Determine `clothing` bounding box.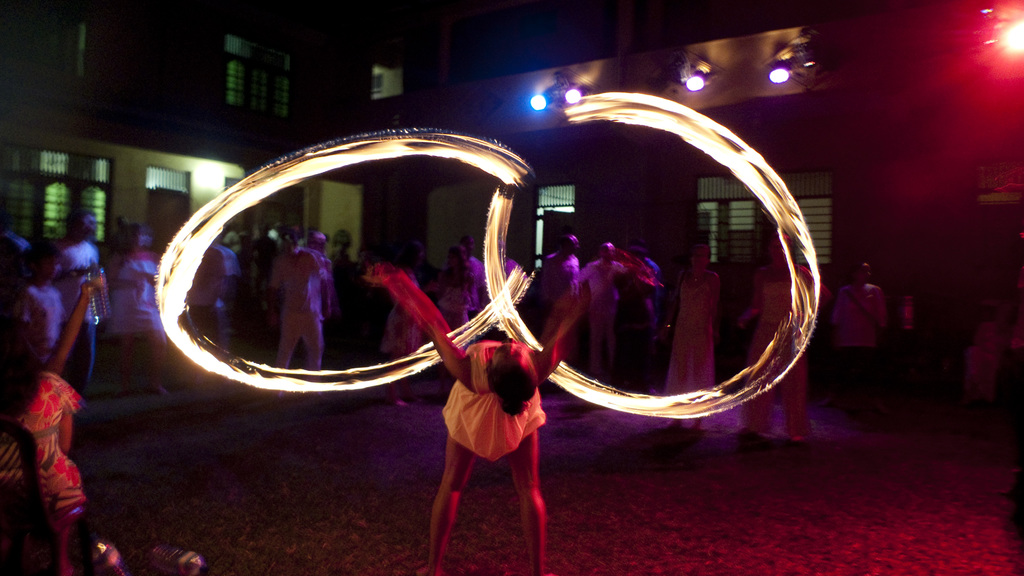
Determined: 233,236,283,350.
